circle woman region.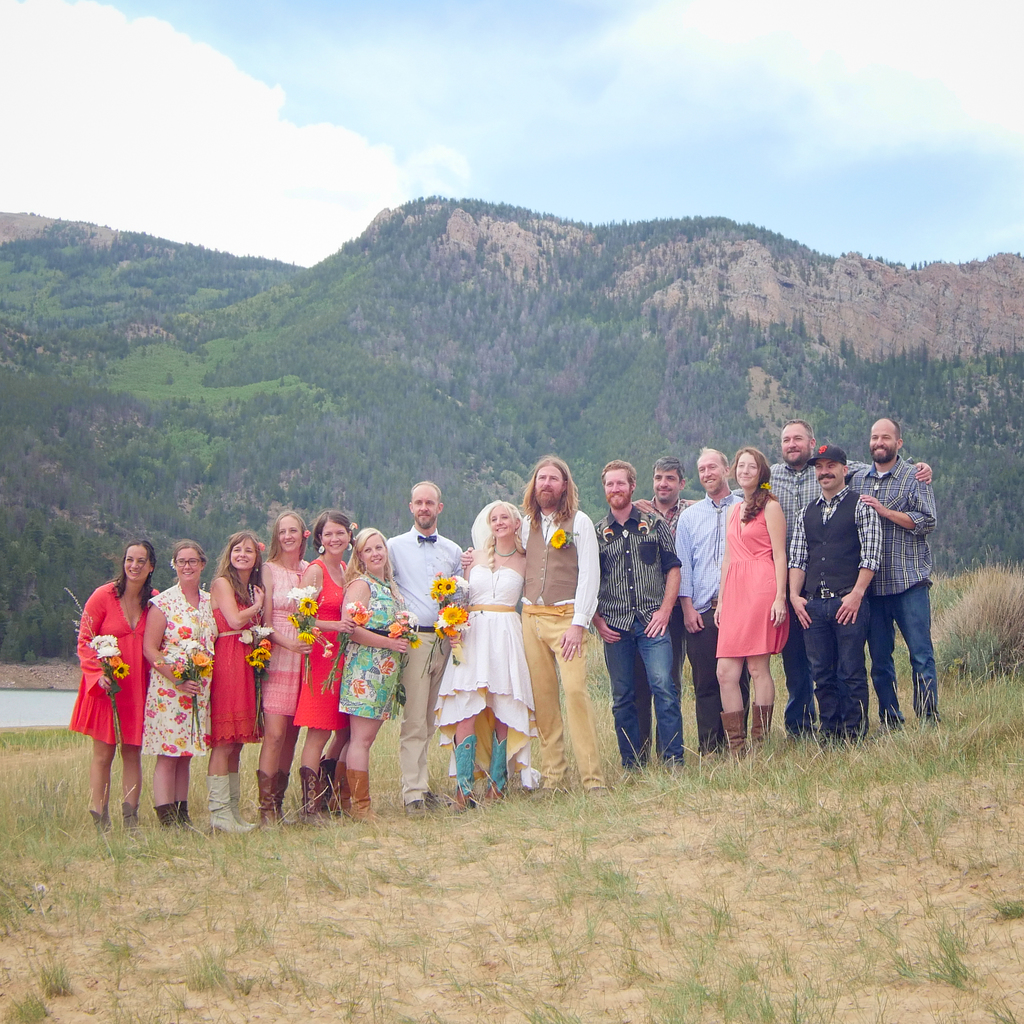
Region: (214, 529, 266, 833).
